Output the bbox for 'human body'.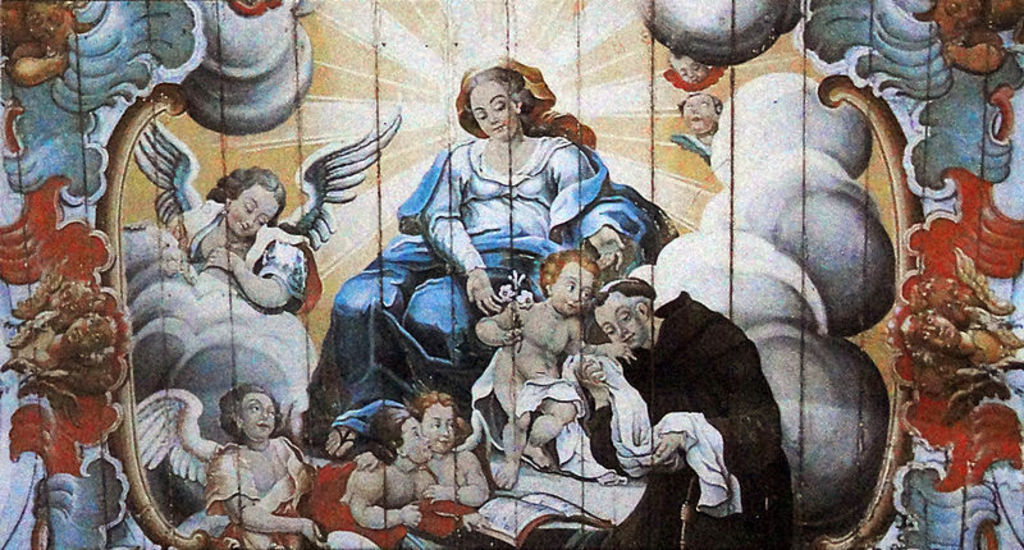
rect(671, 54, 708, 78).
